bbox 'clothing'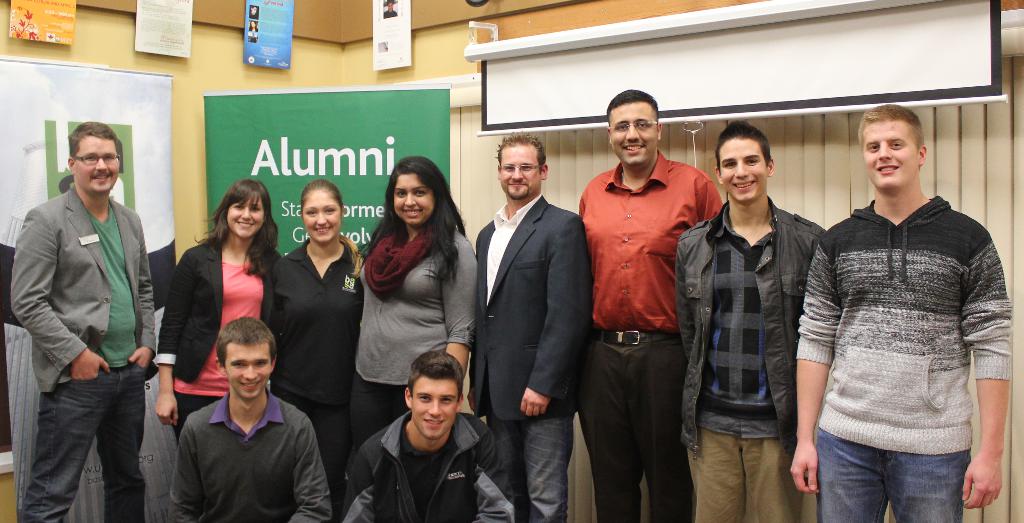
detection(570, 155, 719, 335)
